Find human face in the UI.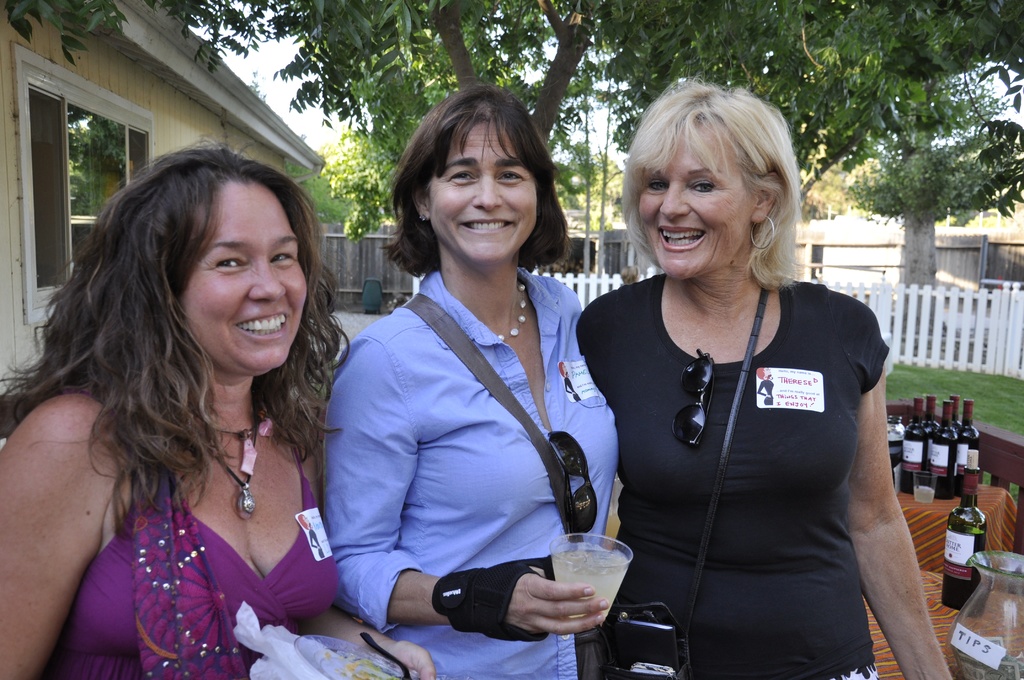
UI element at rect(420, 123, 545, 266).
